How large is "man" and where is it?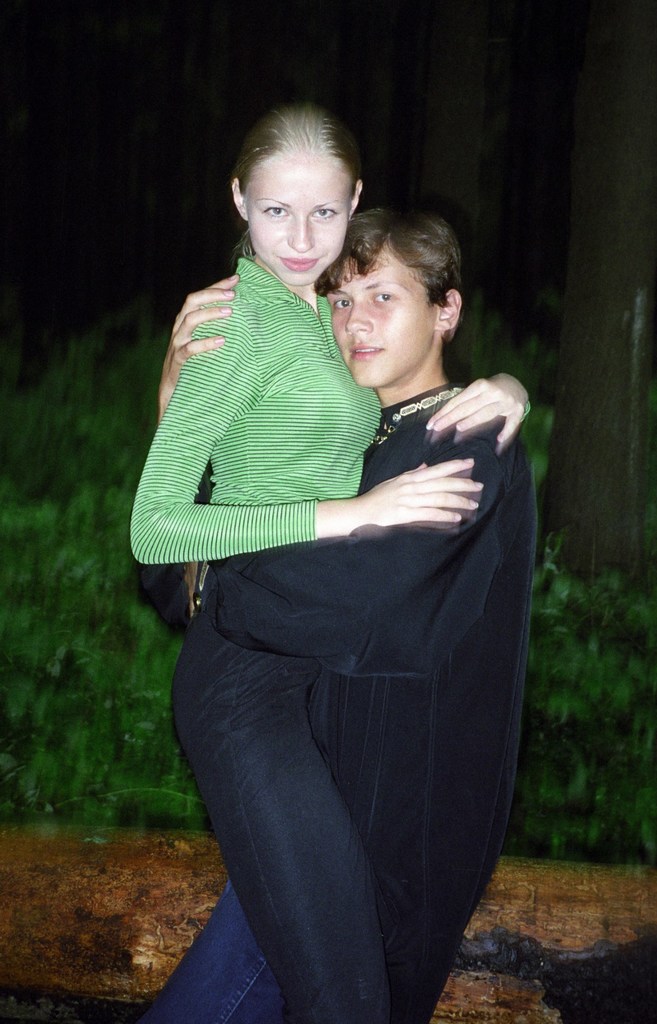
Bounding box: <box>143,304,547,1023</box>.
